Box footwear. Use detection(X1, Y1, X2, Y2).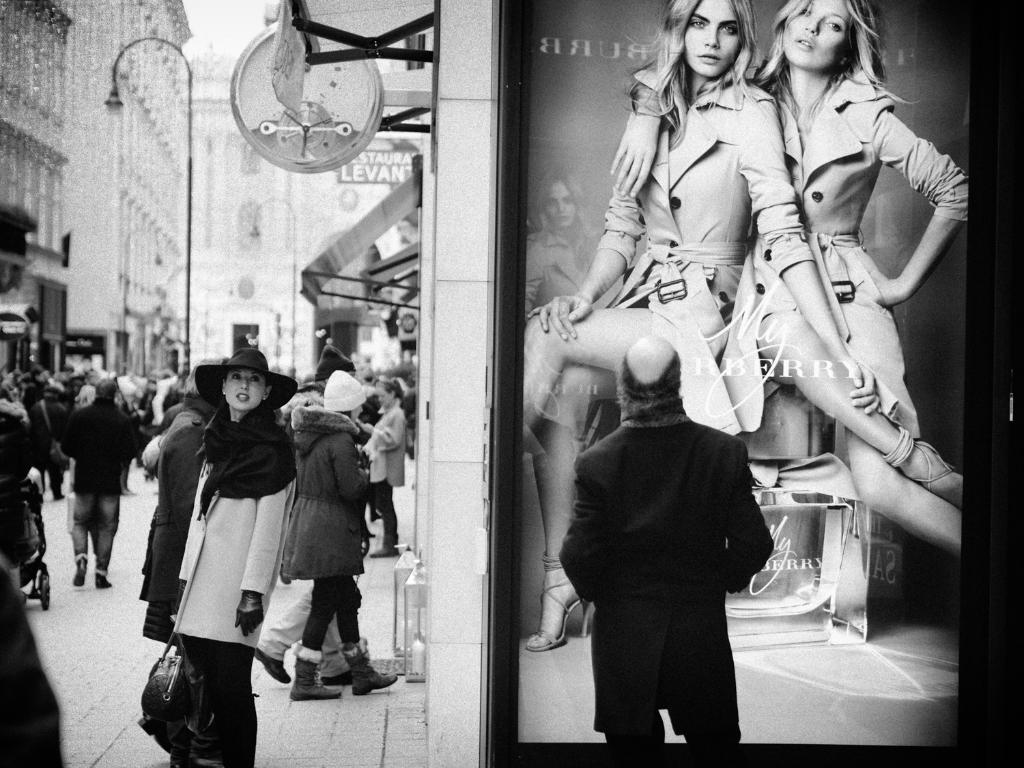
detection(375, 544, 396, 561).
